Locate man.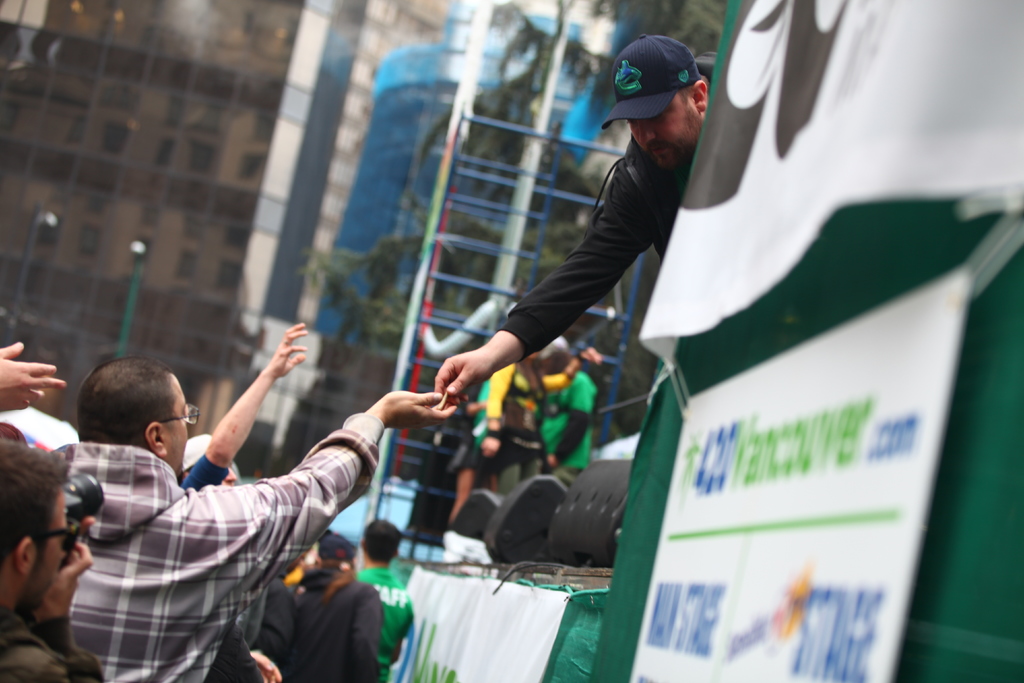
Bounding box: [x1=184, y1=323, x2=313, y2=499].
